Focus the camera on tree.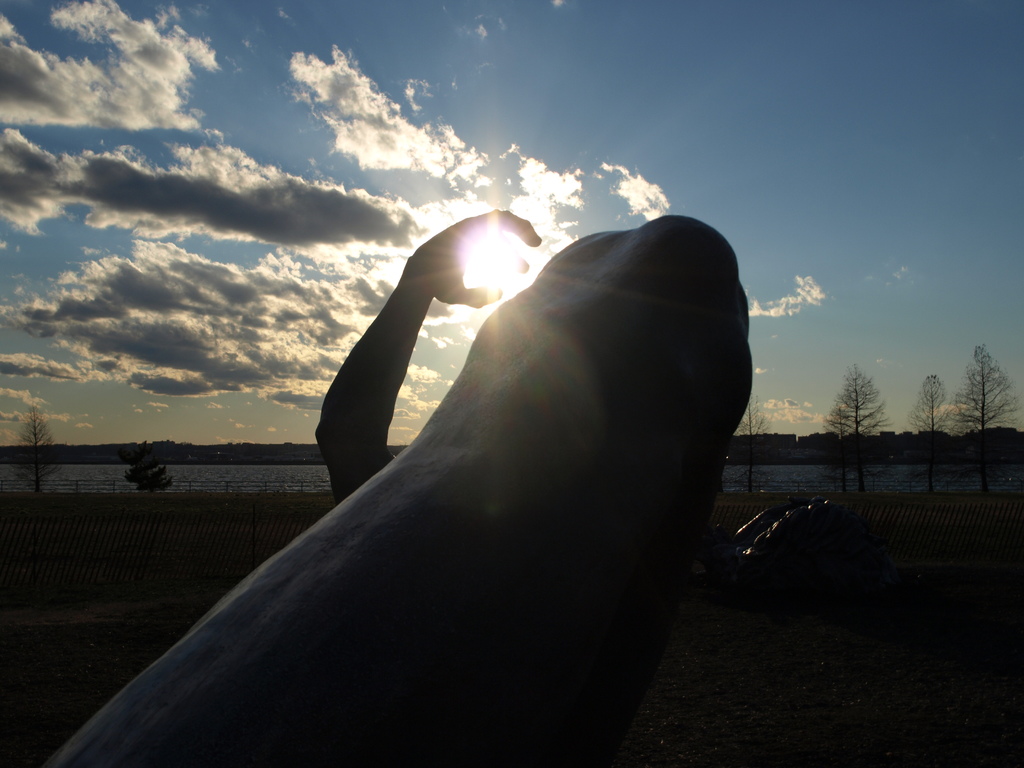
Focus region: x1=909, y1=375, x2=951, y2=495.
